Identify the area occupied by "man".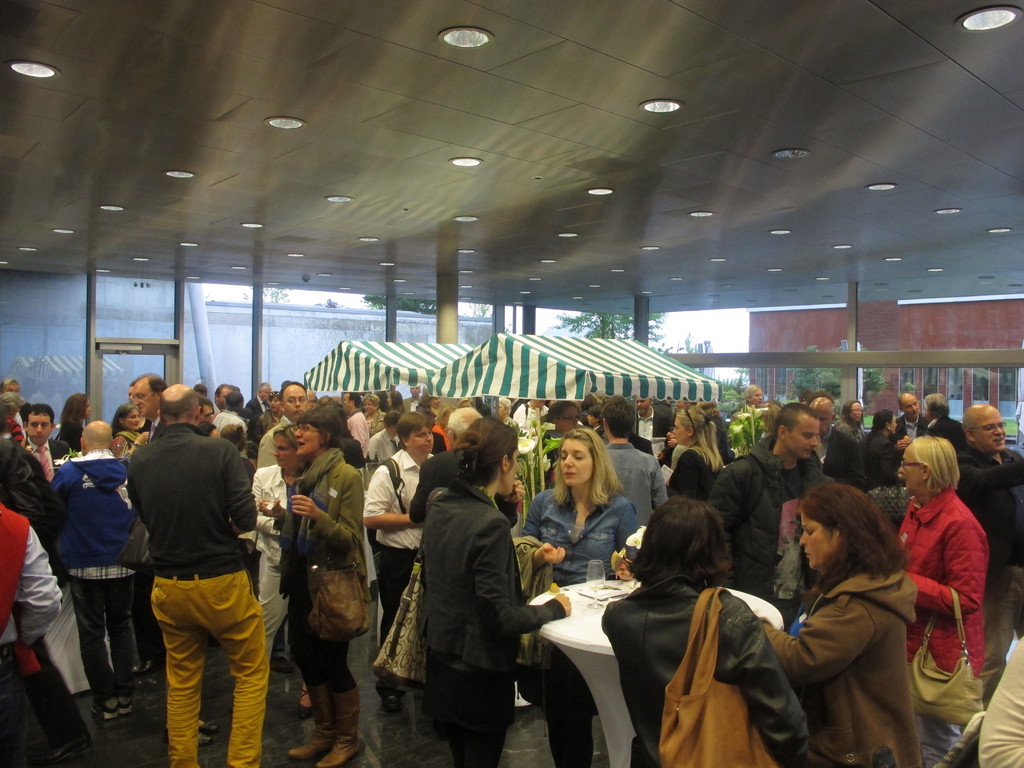
Area: locate(806, 394, 861, 486).
